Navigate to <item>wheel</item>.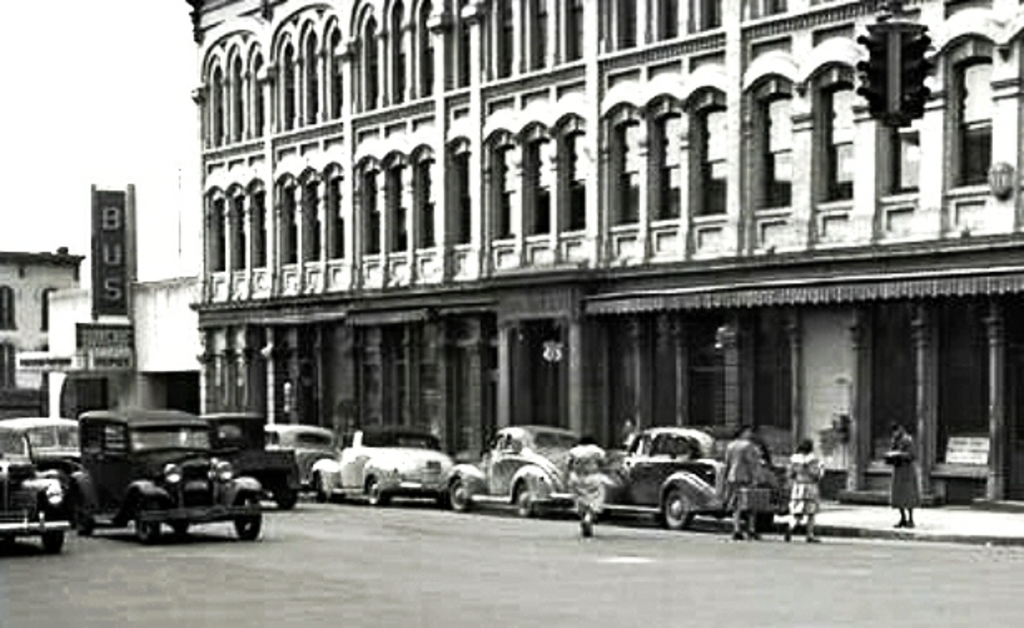
Navigation target: left=444, top=479, right=474, bottom=515.
